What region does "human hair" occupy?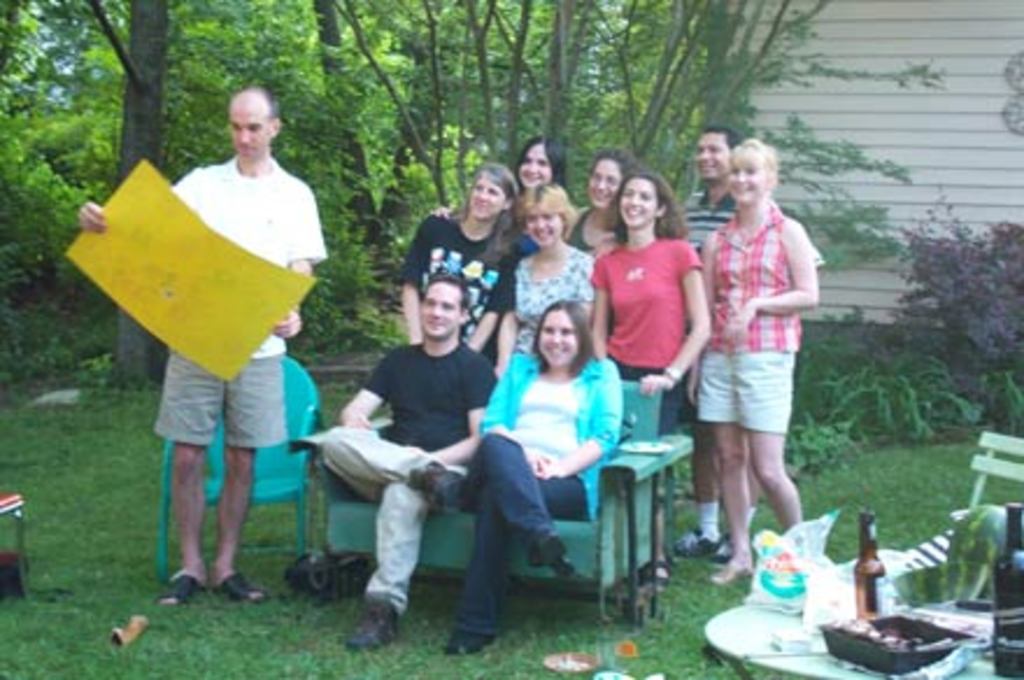
bbox=(593, 149, 642, 179).
